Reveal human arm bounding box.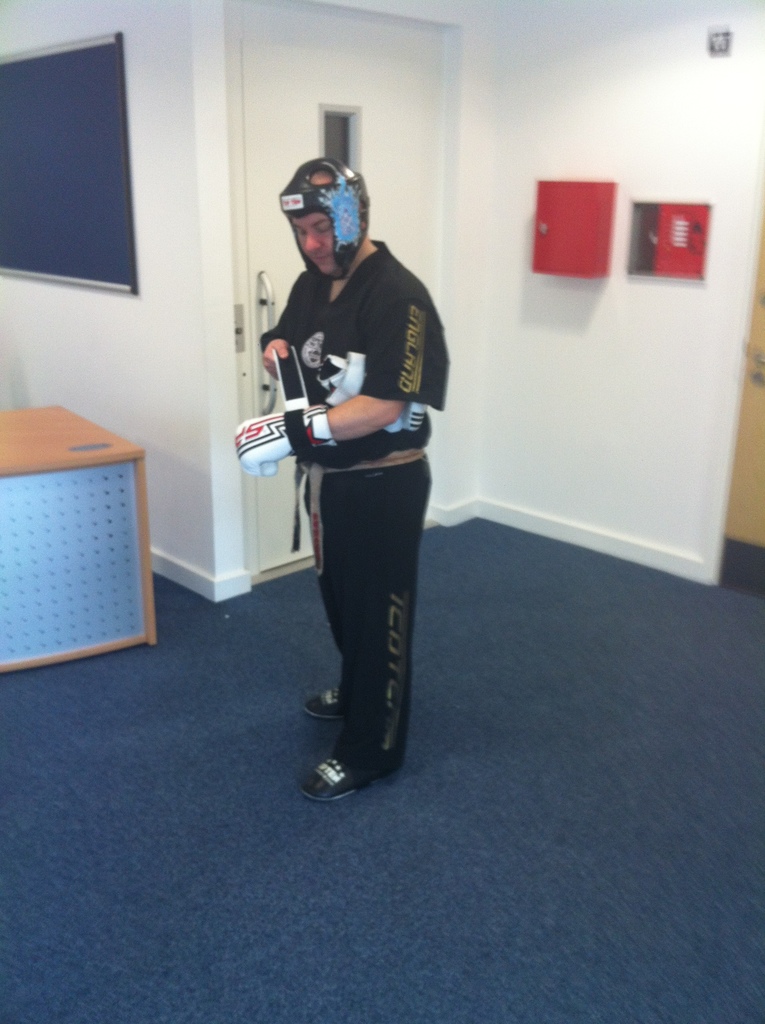
Revealed: box(256, 308, 298, 376).
